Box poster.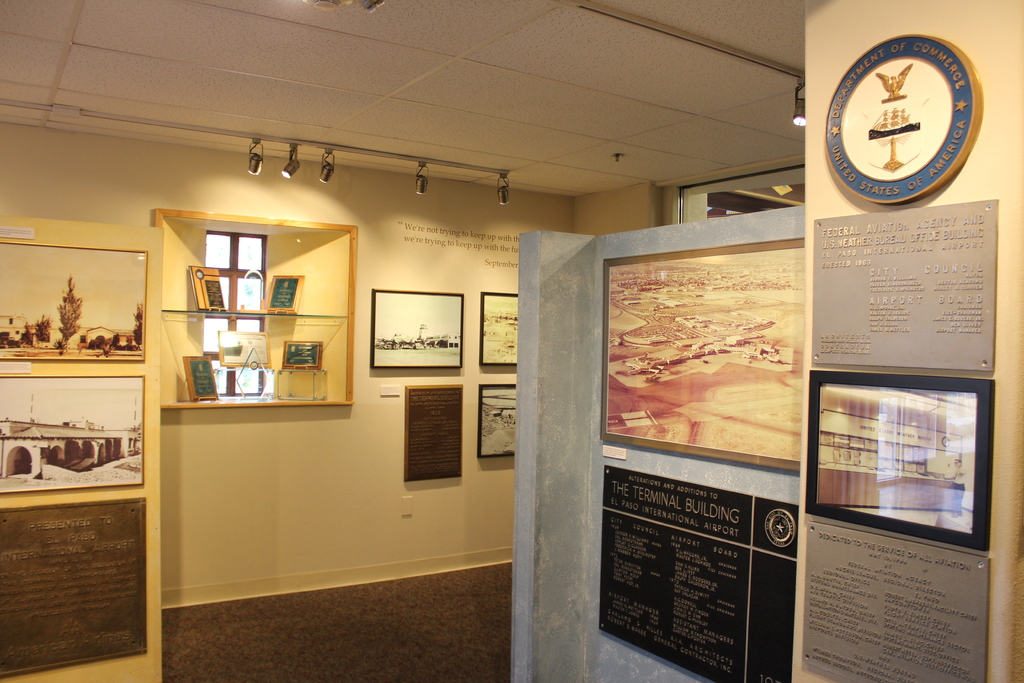
crop(610, 253, 822, 463).
